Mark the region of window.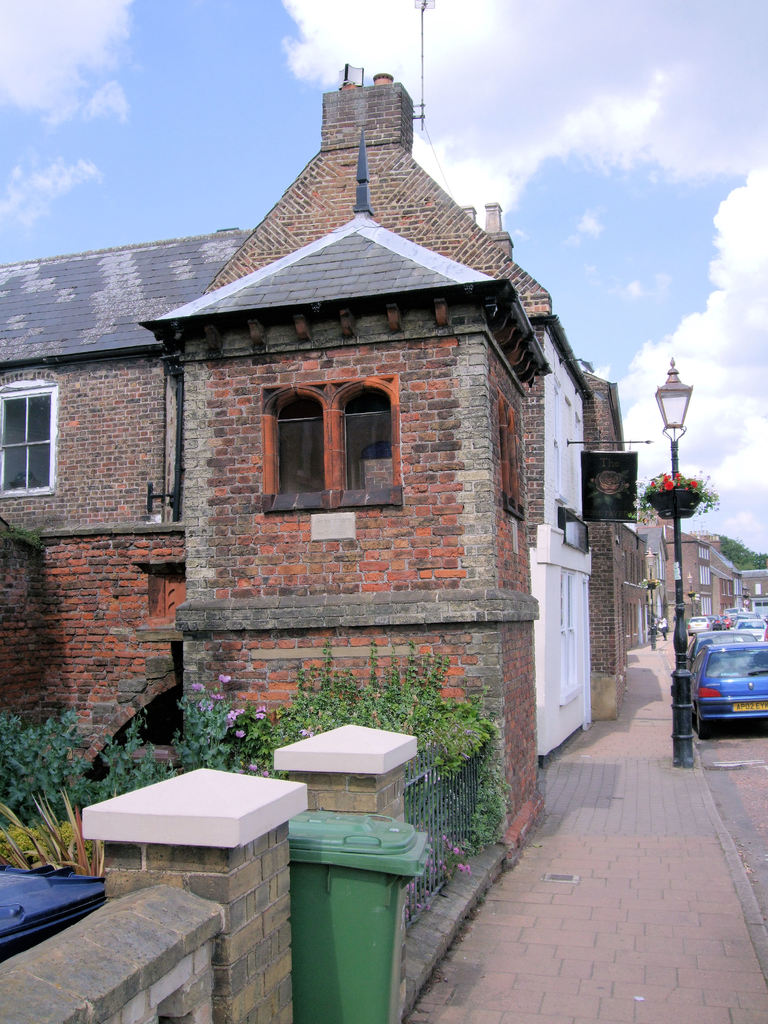
Region: left=698, top=545, right=708, bottom=562.
